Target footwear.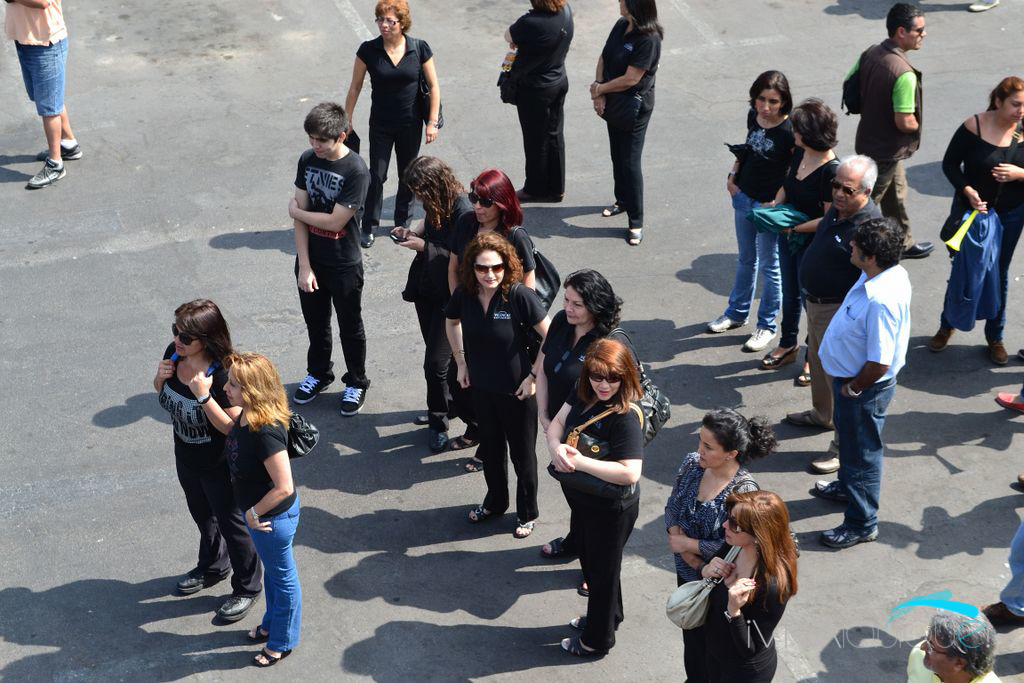
Target region: <region>805, 447, 841, 478</region>.
